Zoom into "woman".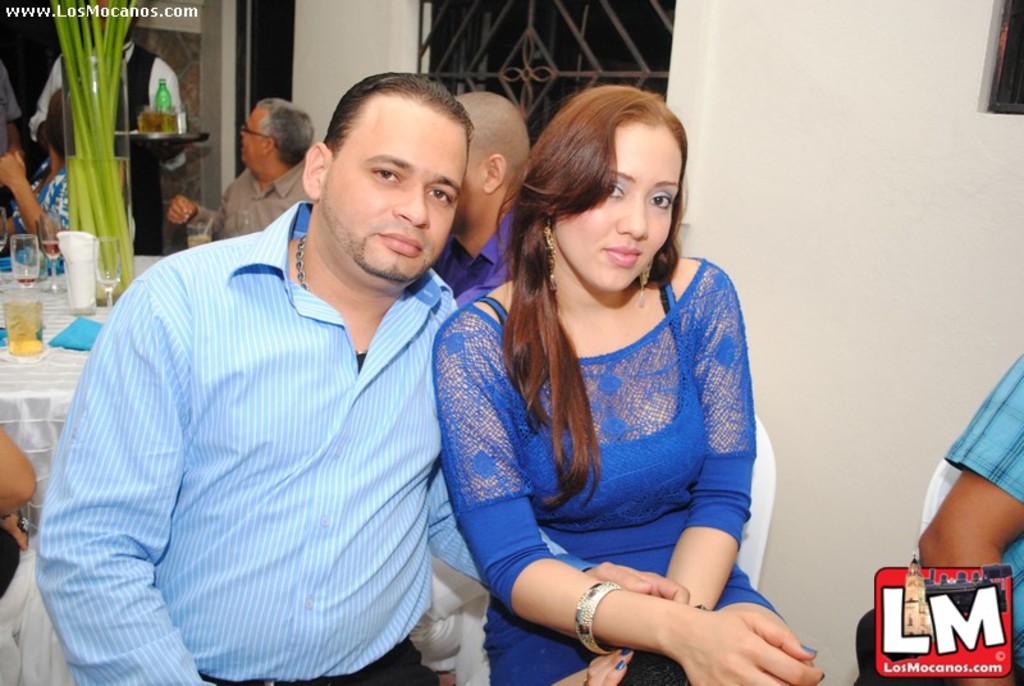
Zoom target: rect(436, 90, 796, 685).
